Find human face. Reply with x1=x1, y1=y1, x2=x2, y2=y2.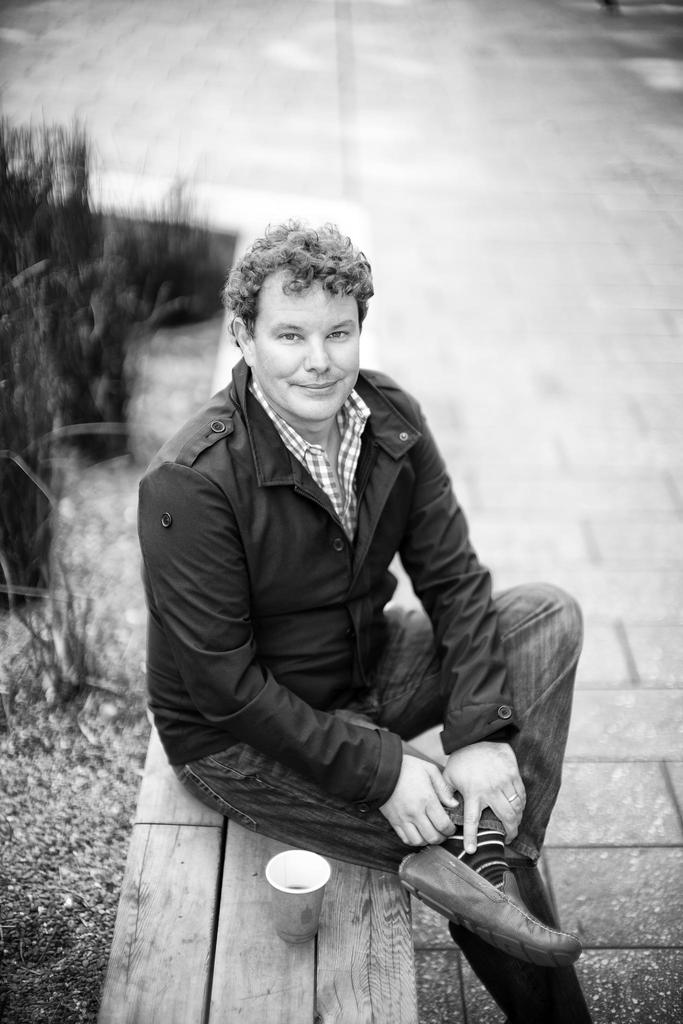
x1=253, y1=277, x2=358, y2=422.
